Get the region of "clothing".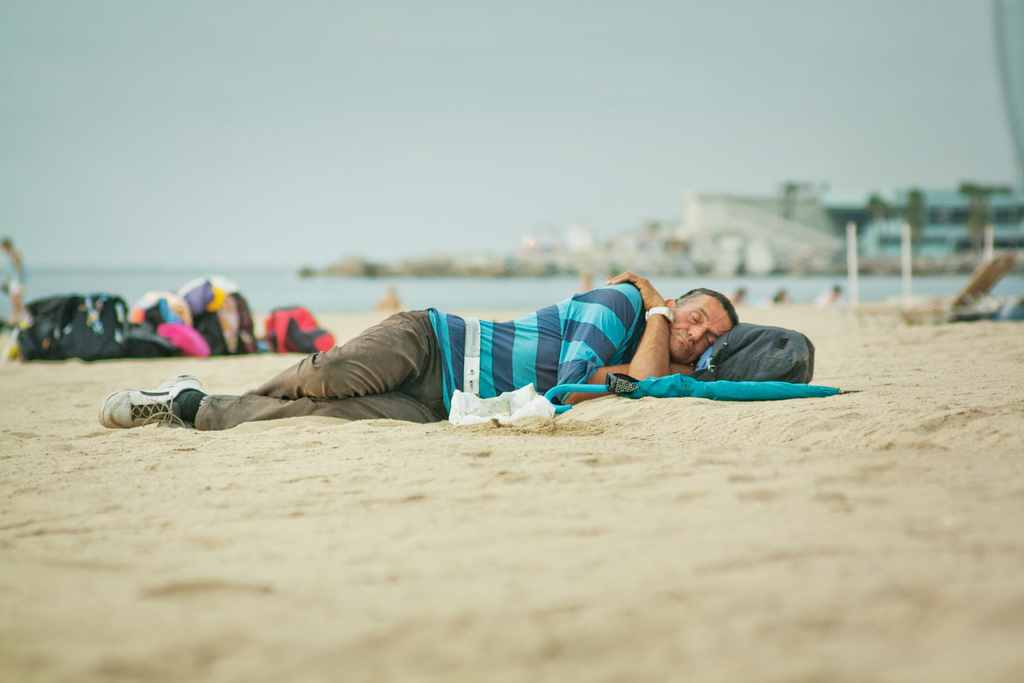
l=195, t=284, r=651, b=435.
